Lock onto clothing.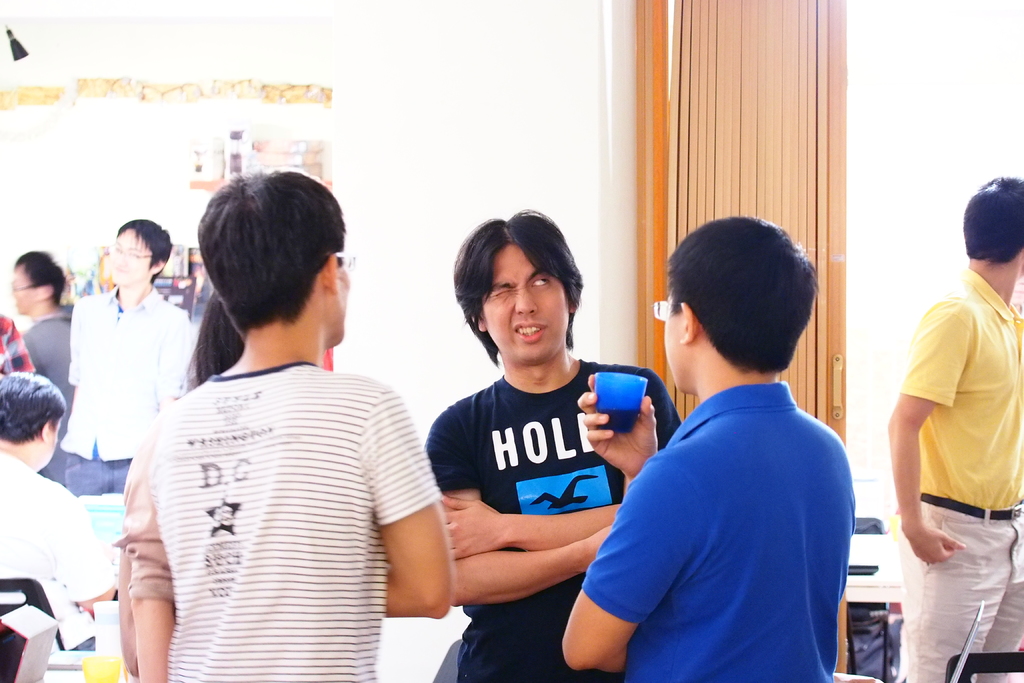
Locked: bbox=(589, 383, 854, 682).
